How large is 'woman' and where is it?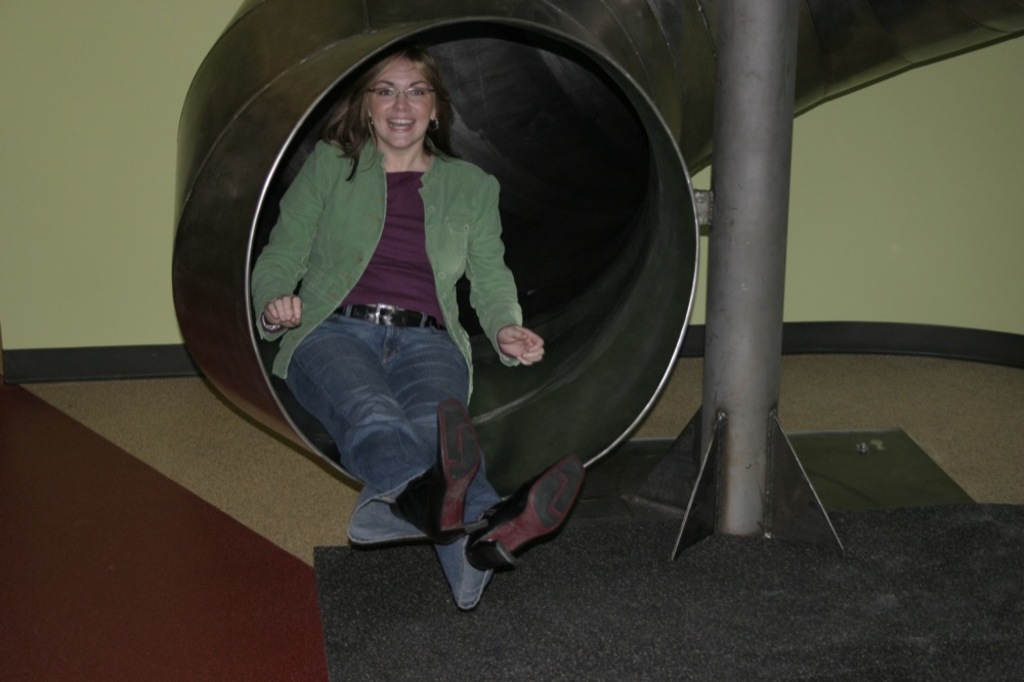
Bounding box: bbox=(246, 36, 553, 573).
